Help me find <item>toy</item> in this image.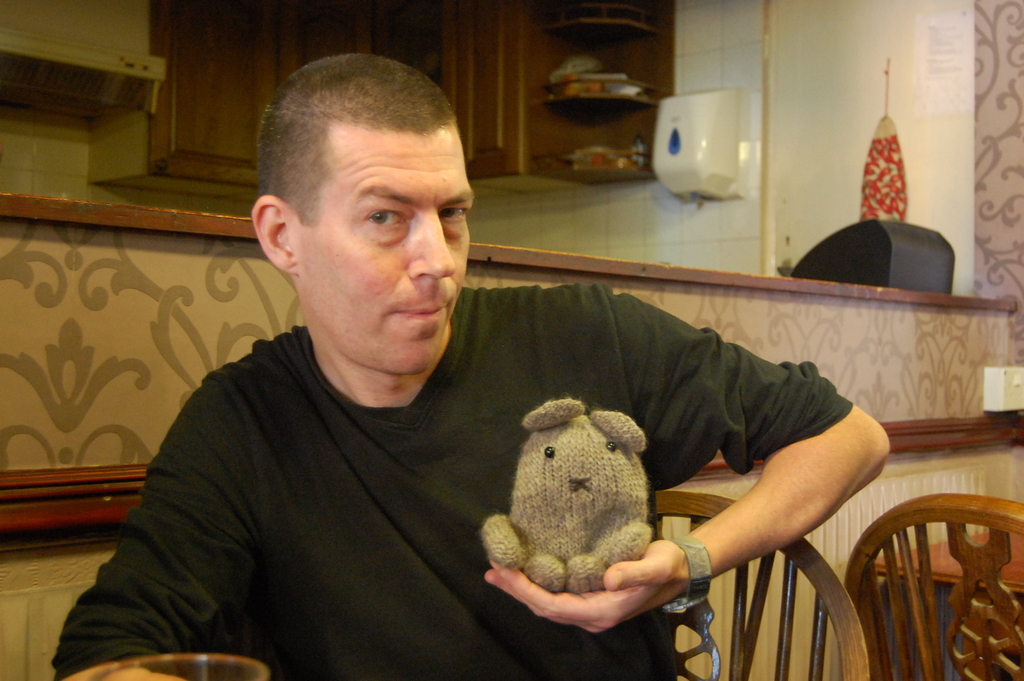
Found it: (470, 400, 680, 611).
